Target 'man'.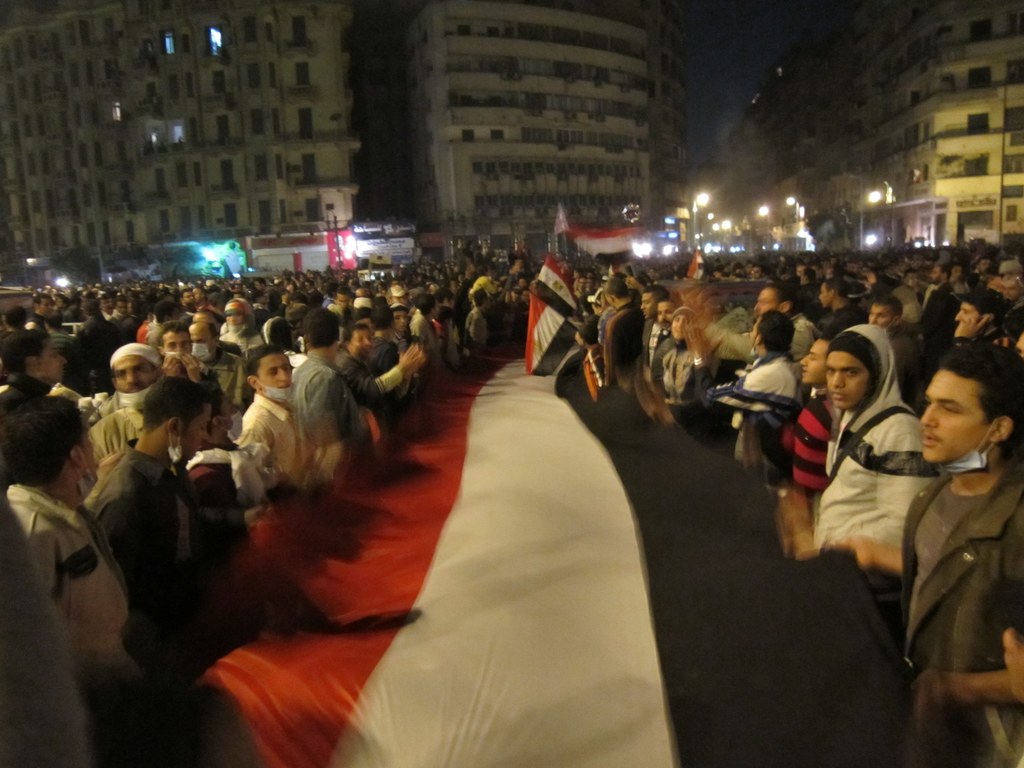
Target region: 410, 294, 437, 386.
